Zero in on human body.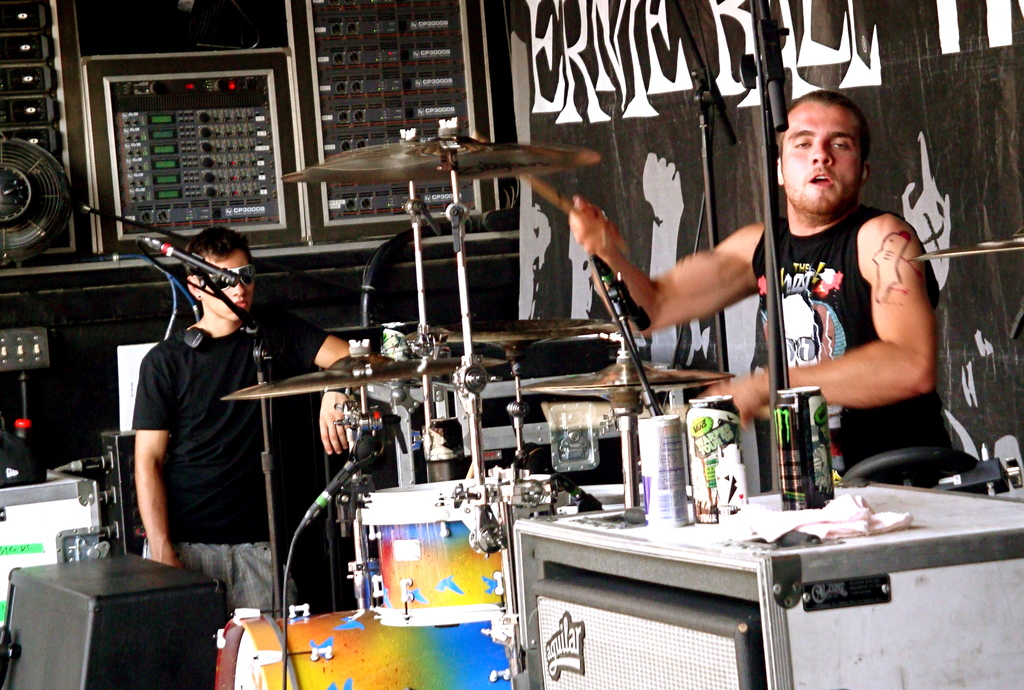
Zeroed in: (x1=569, y1=87, x2=961, y2=485).
